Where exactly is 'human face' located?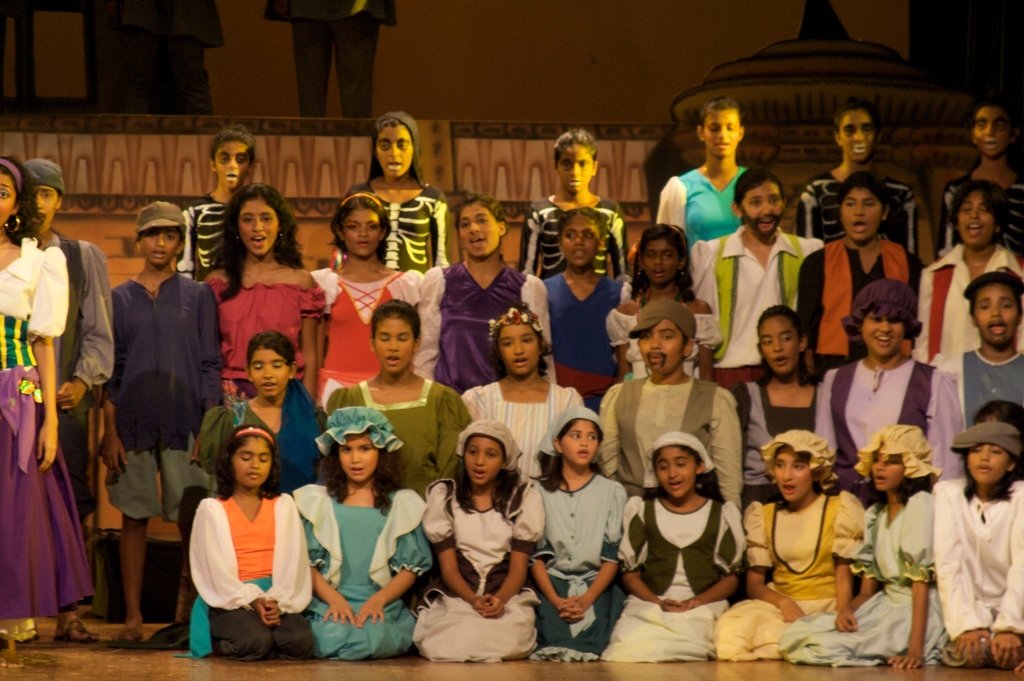
Its bounding box is <region>563, 421, 595, 464</region>.
